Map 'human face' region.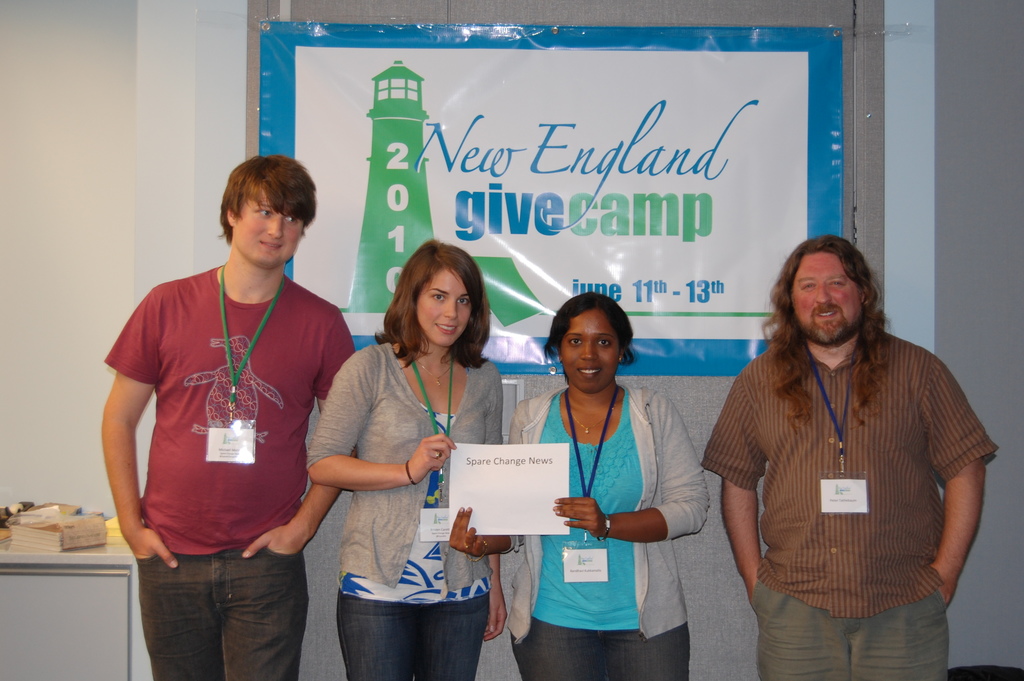
Mapped to rect(228, 191, 302, 270).
